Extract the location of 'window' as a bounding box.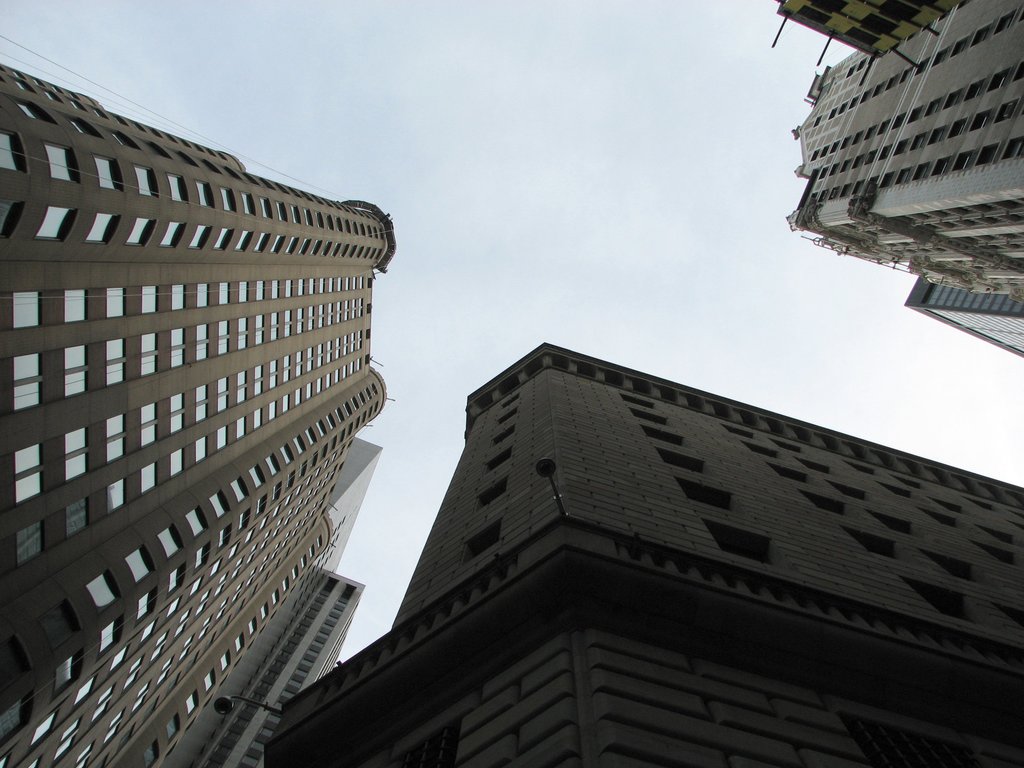
region(169, 394, 185, 435).
